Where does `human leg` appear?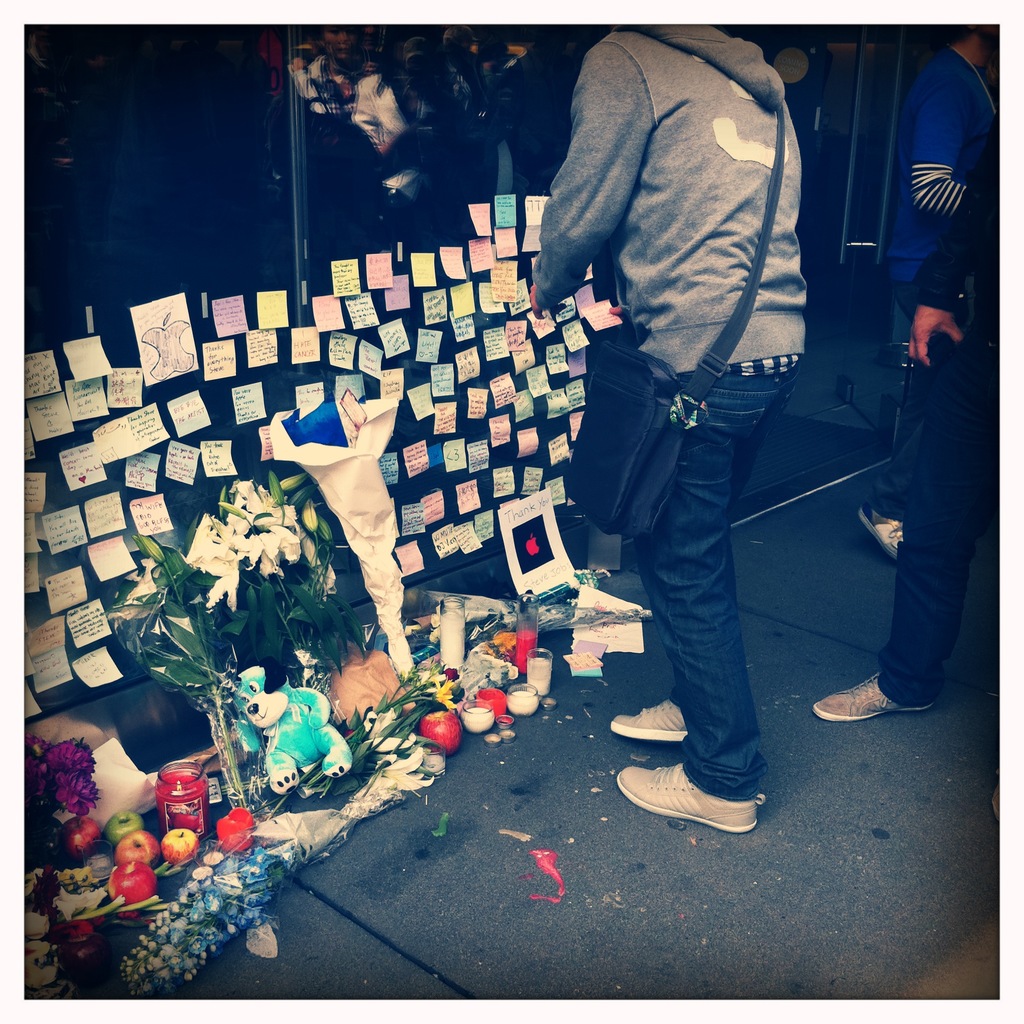
Appears at [left=816, top=333, right=982, bottom=715].
